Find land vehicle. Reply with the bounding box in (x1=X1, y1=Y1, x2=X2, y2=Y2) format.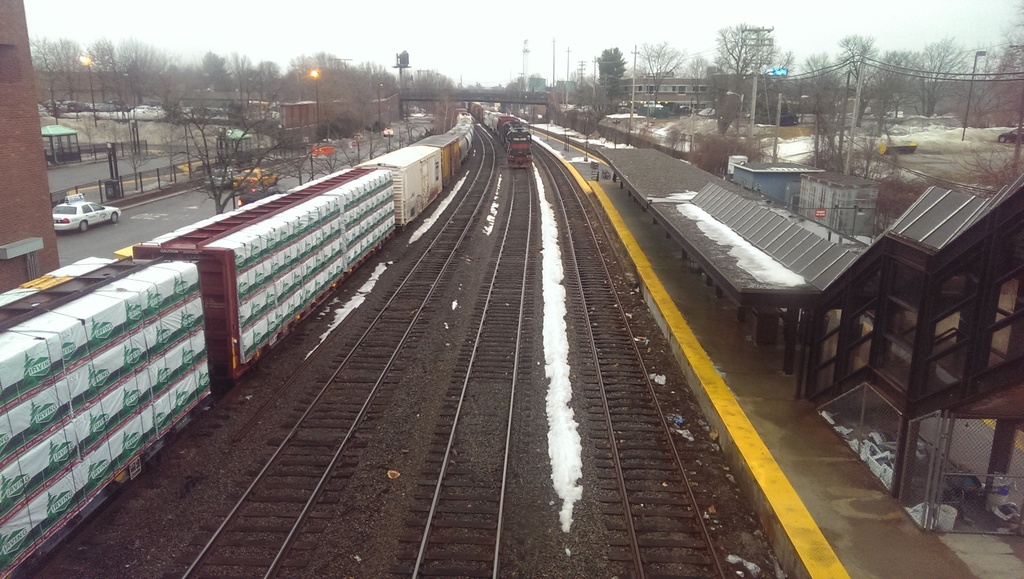
(x1=230, y1=168, x2=279, y2=189).
